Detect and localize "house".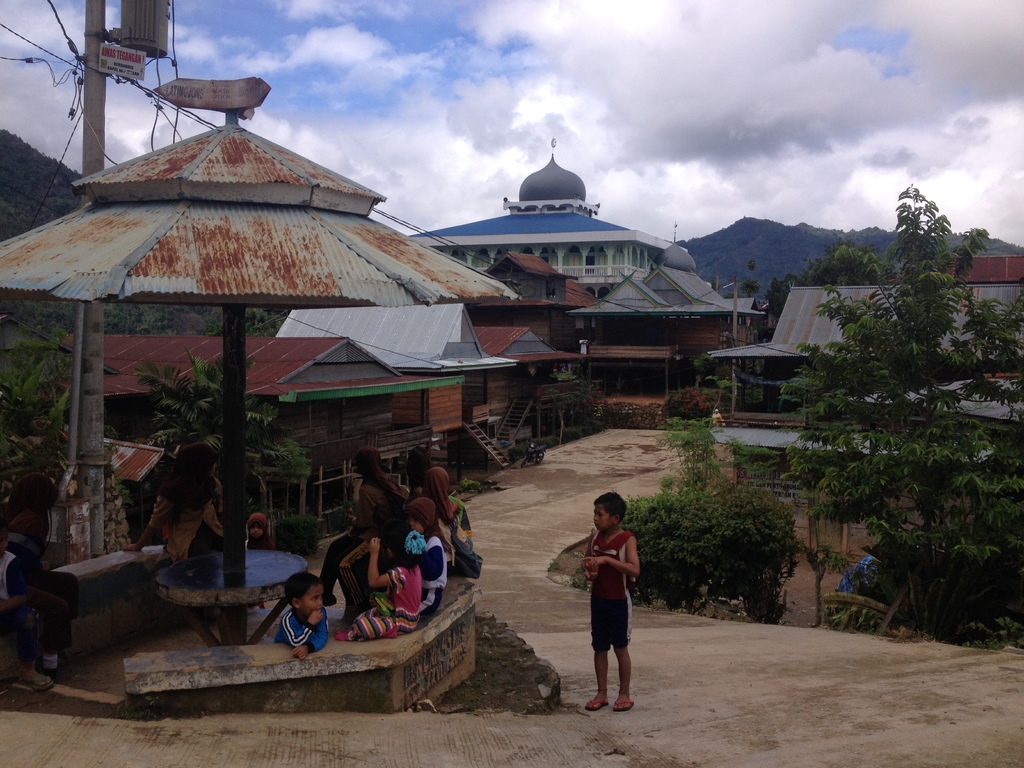
Localized at [706, 245, 1023, 503].
